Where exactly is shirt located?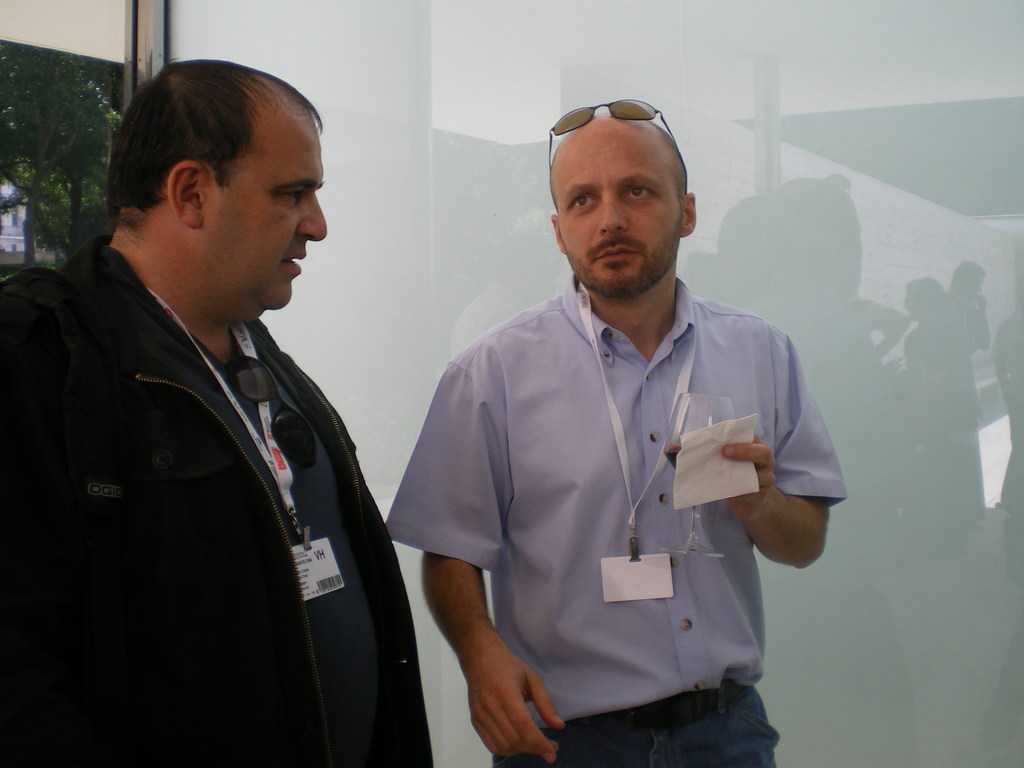
Its bounding box is <bbox>381, 272, 849, 734</bbox>.
